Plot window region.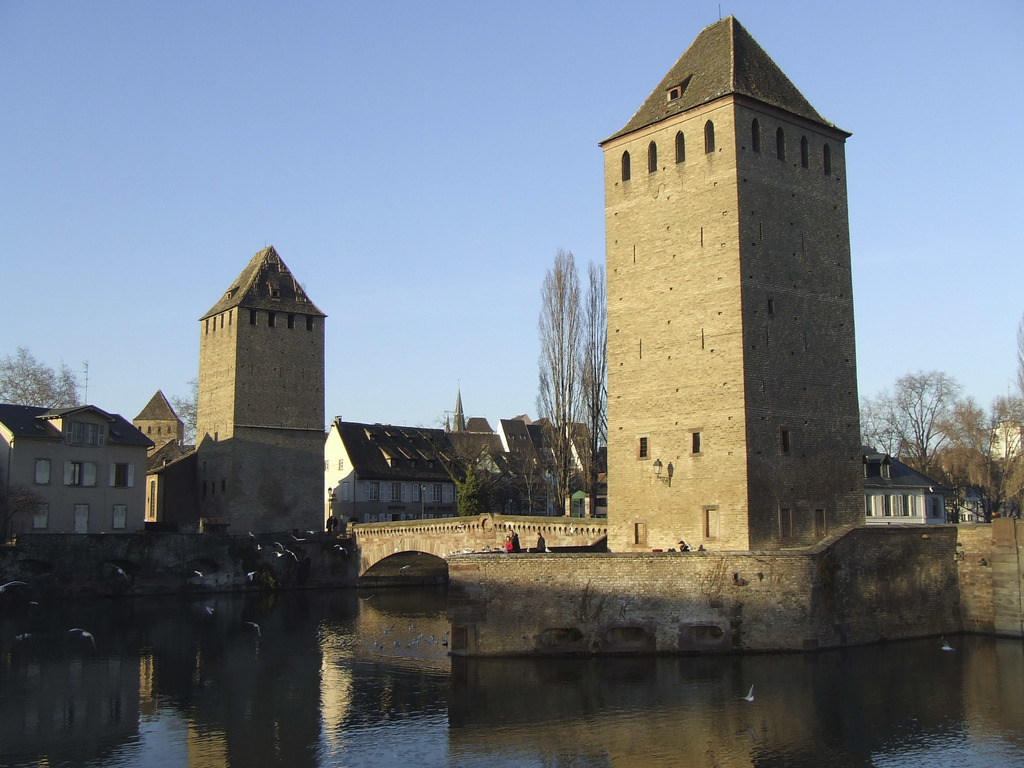
Plotted at box(707, 508, 717, 538).
